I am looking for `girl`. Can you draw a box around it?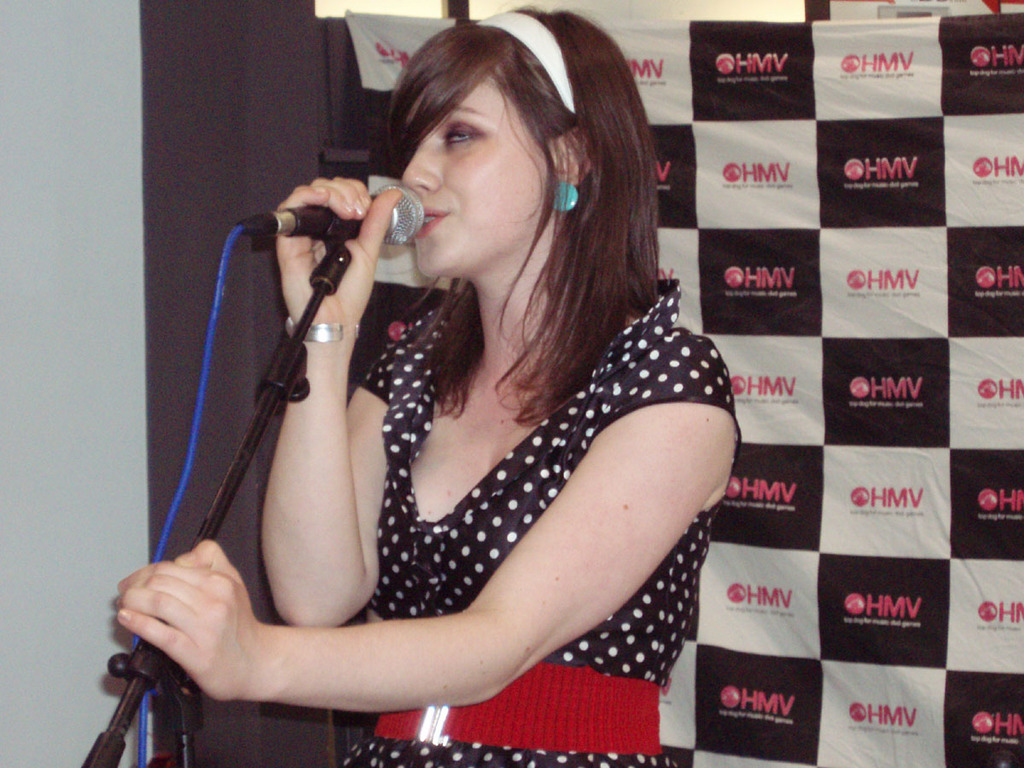
Sure, the bounding box is 113, 0, 743, 767.
